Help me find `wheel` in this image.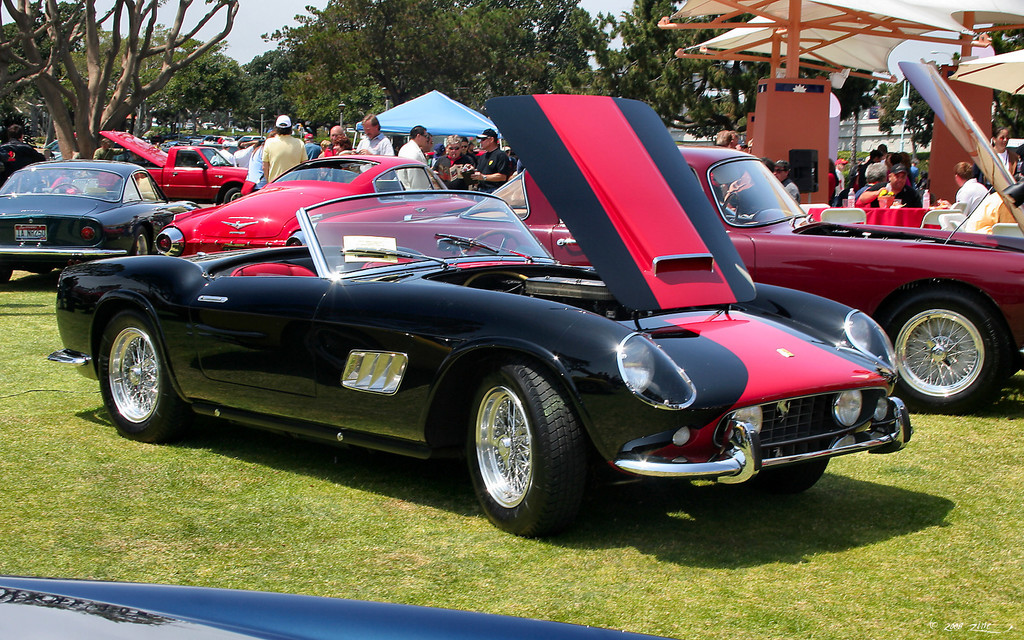
Found it: select_region(95, 316, 186, 434).
